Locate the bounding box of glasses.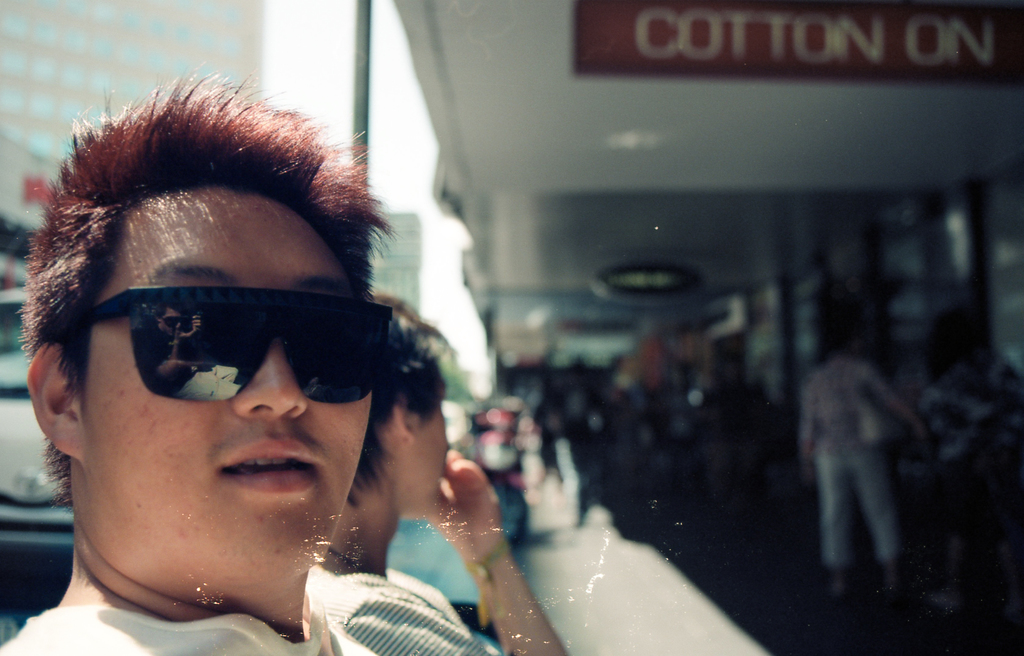
Bounding box: 70 285 413 415.
